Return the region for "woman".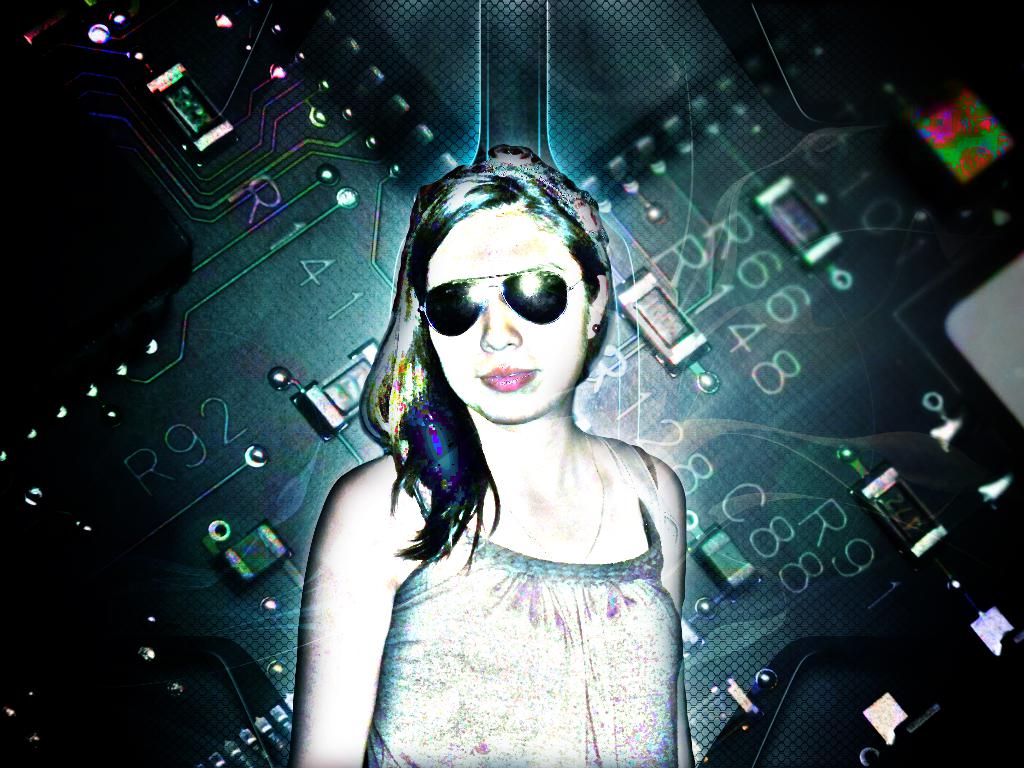
296, 163, 691, 767.
